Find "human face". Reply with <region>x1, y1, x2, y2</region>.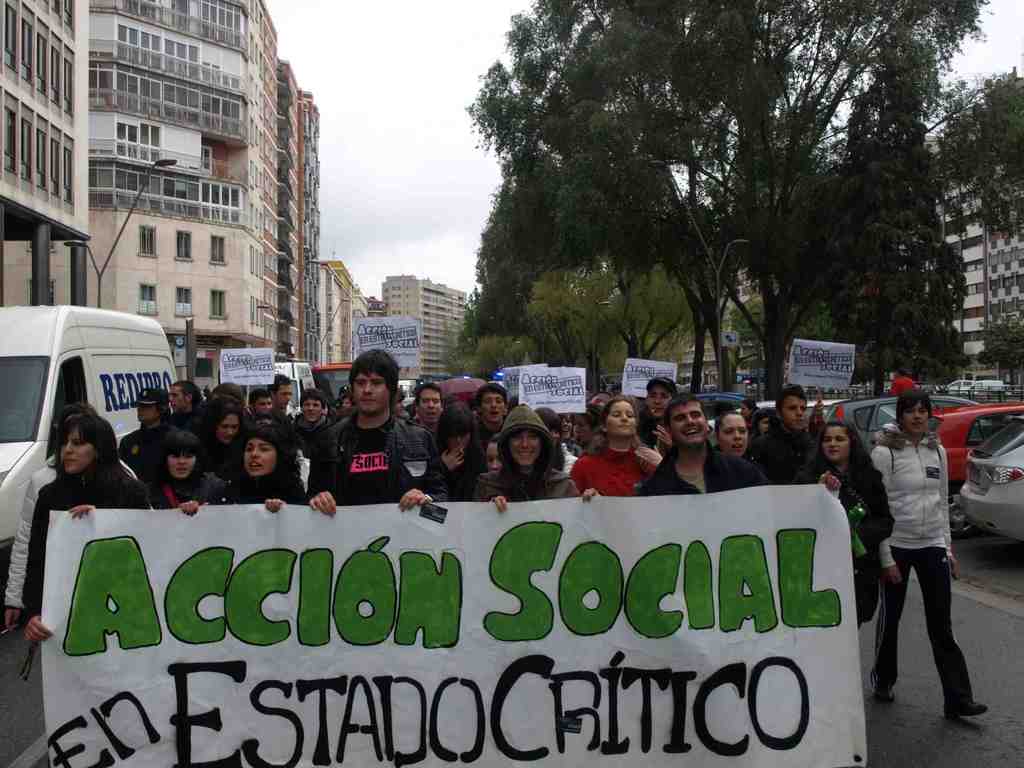
<region>138, 404, 154, 420</region>.
